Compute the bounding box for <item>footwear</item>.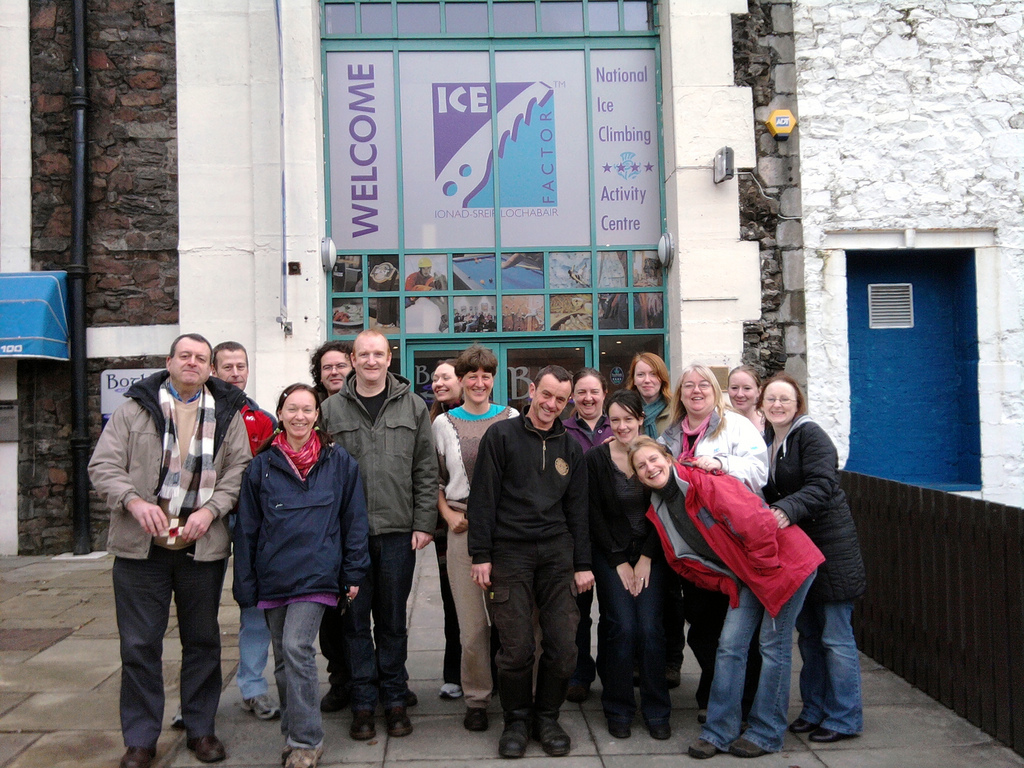
[279,734,328,766].
